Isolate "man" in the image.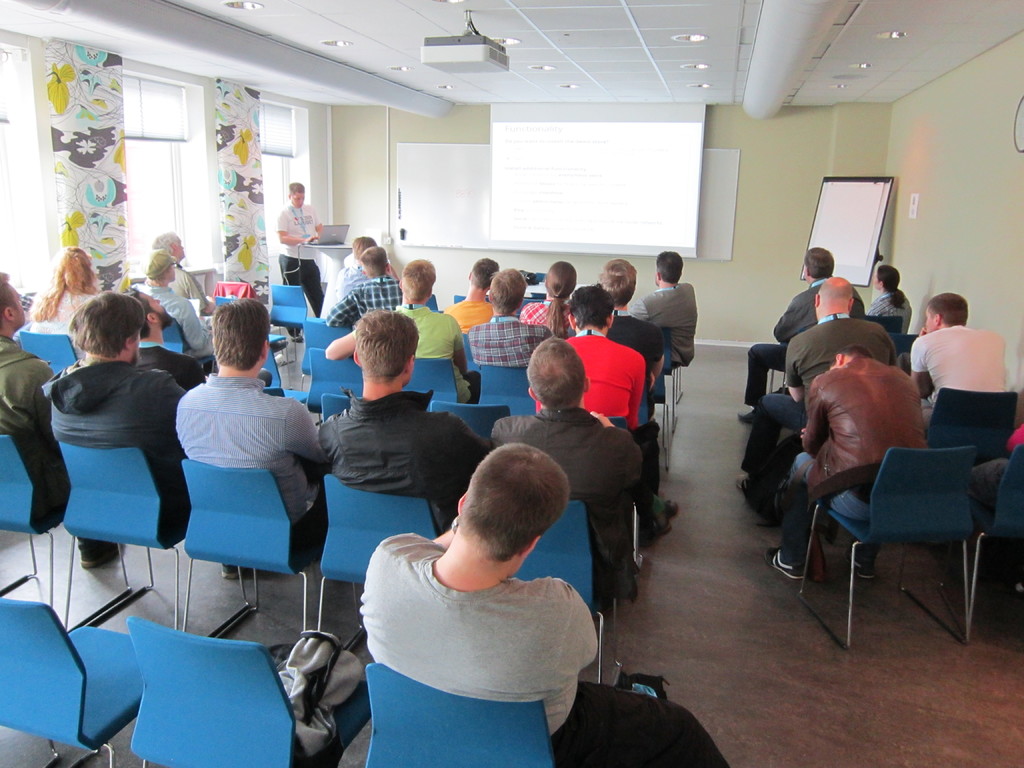
Isolated region: 274,182,330,314.
